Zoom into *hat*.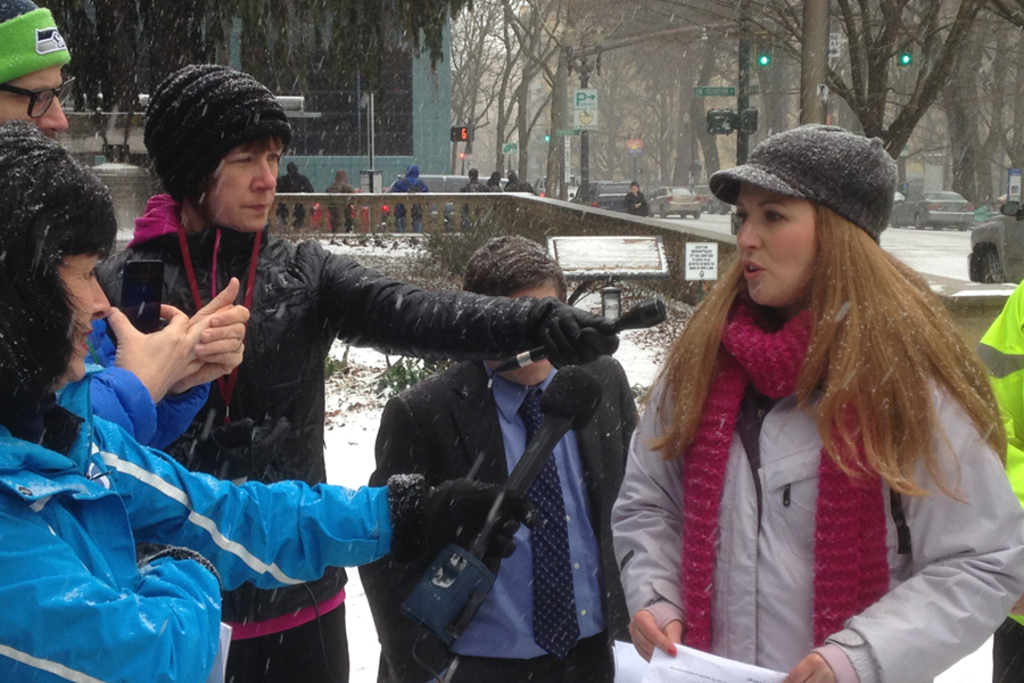
Zoom target: Rect(708, 122, 899, 240).
